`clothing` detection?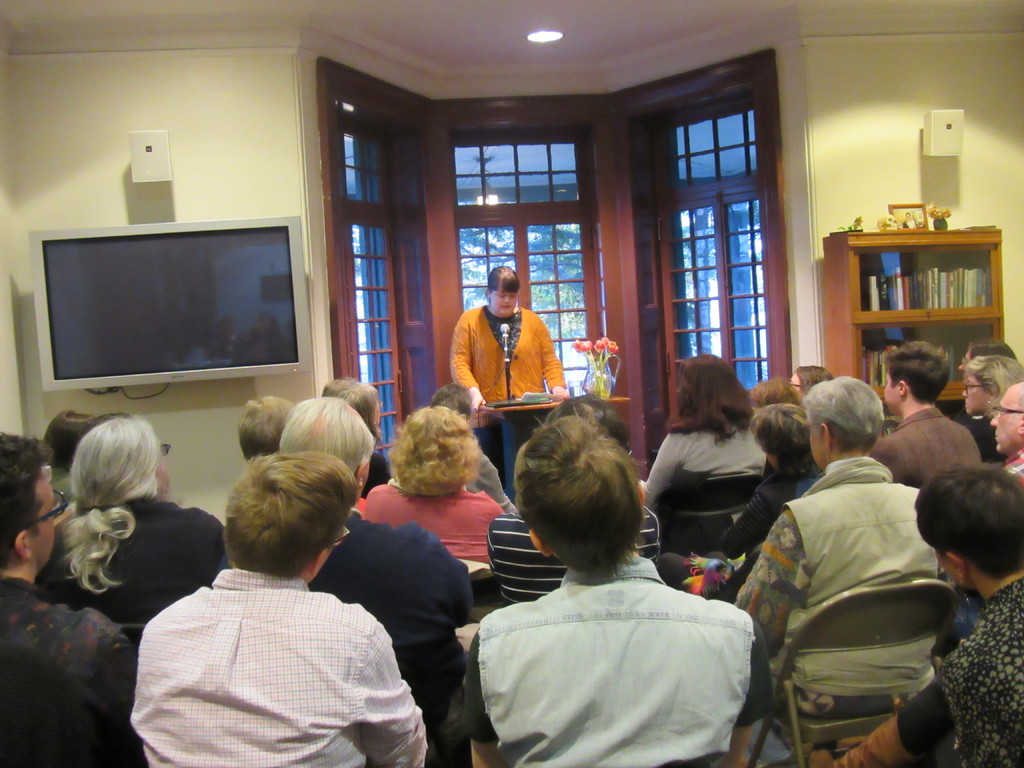
(647,462,823,601)
